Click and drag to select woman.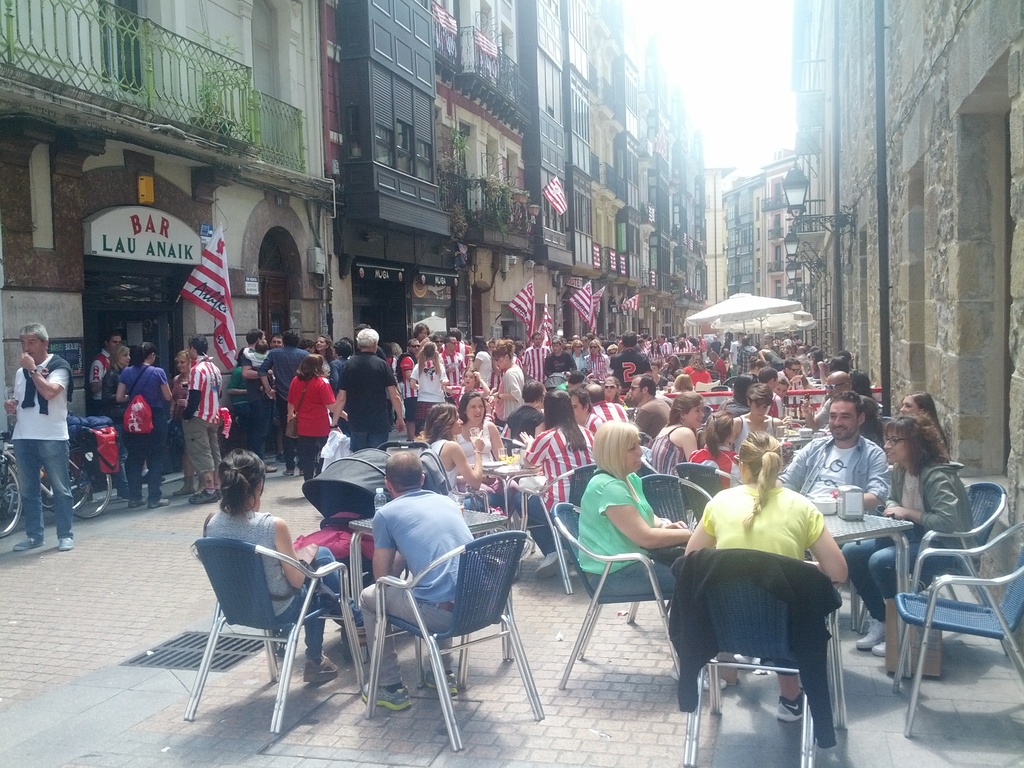
Selection: [left=738, top=390, right=780, bottom=438].
